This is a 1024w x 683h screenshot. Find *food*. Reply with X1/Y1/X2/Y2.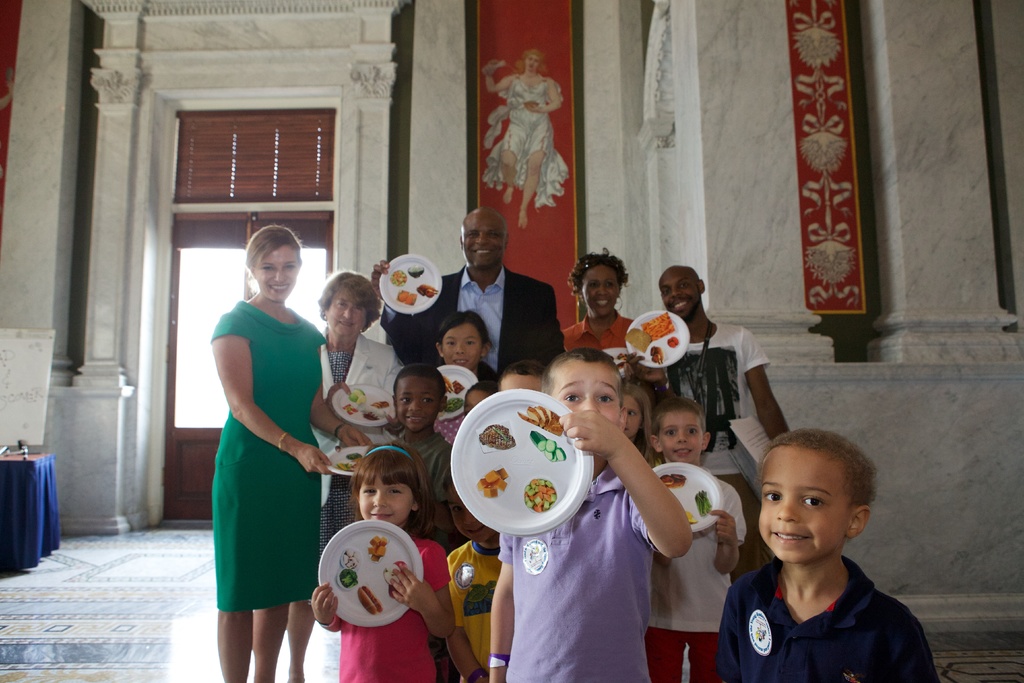
405/264/424/278.
